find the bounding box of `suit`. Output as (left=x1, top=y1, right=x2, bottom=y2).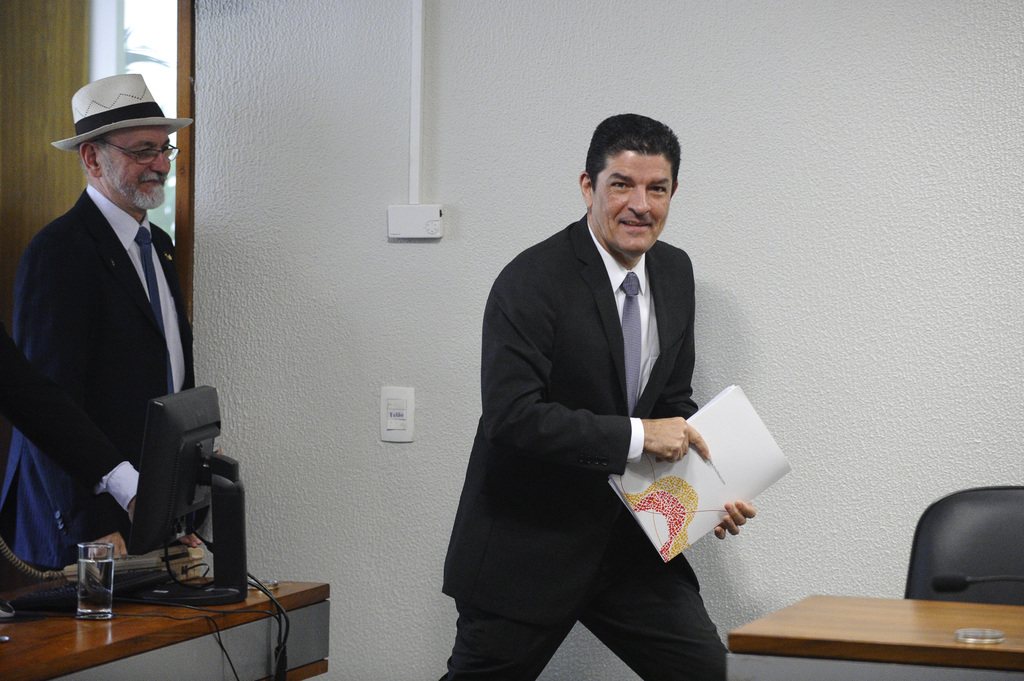
(left=446, top=134, right=743, bottom=667).
